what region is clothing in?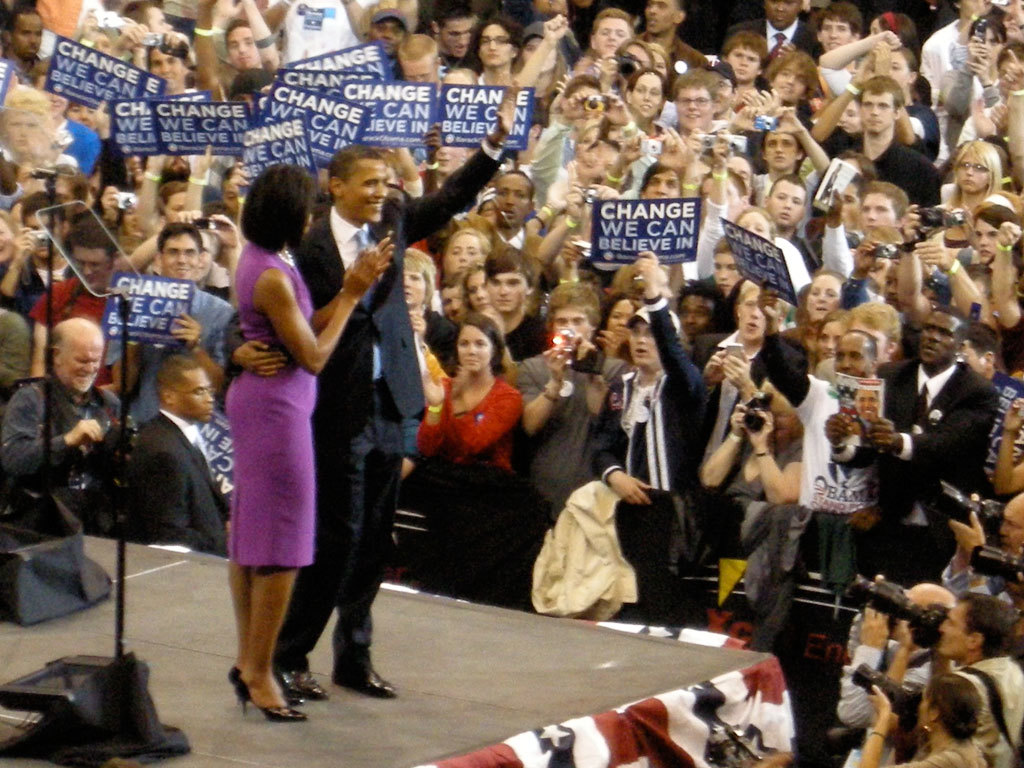
[left=107, top=280, right=266, bottom=424].
